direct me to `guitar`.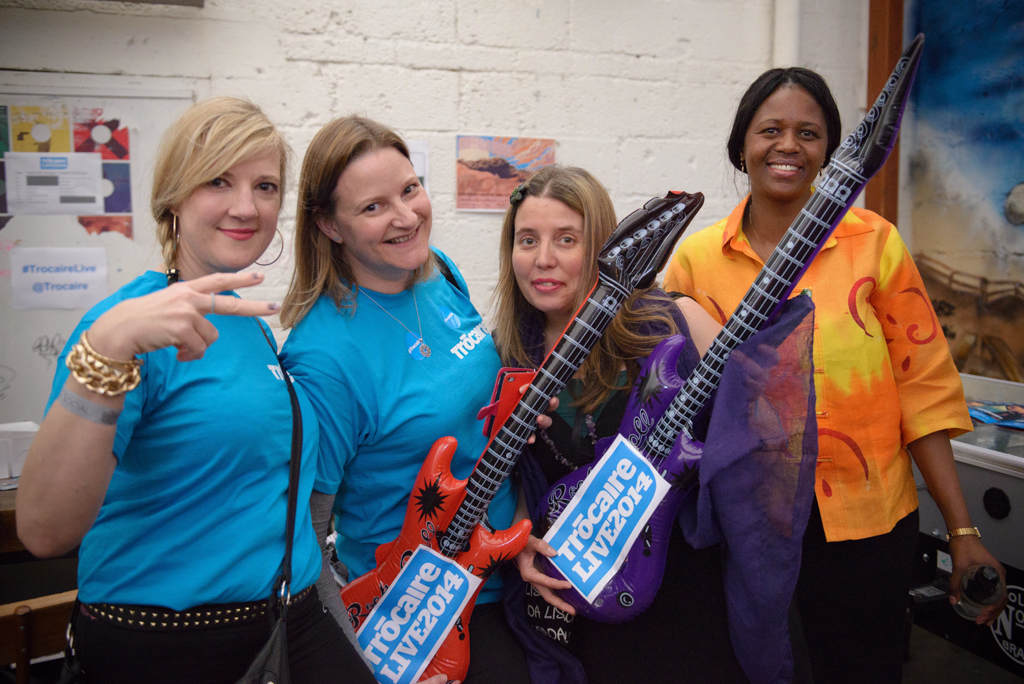
Direction: l=569, t=42, r=952, b=589.
